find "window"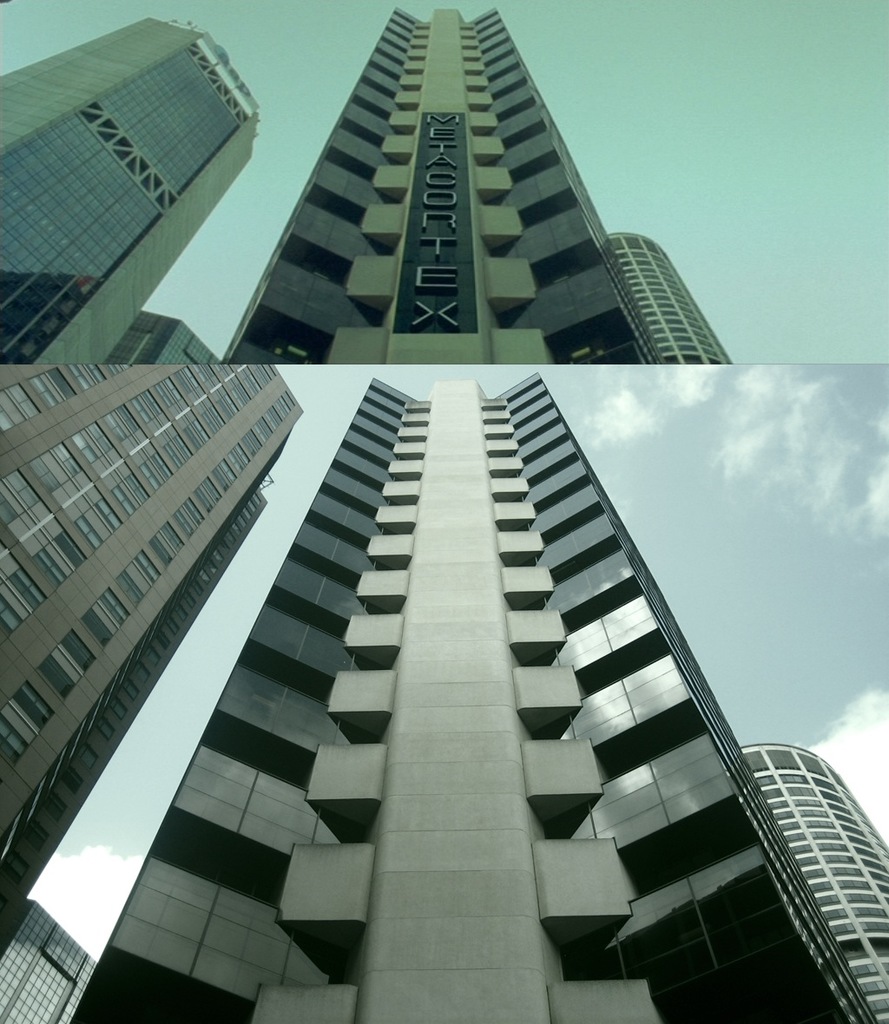
pyautogui.locateOnScreen(672, 286, 685, 295)
